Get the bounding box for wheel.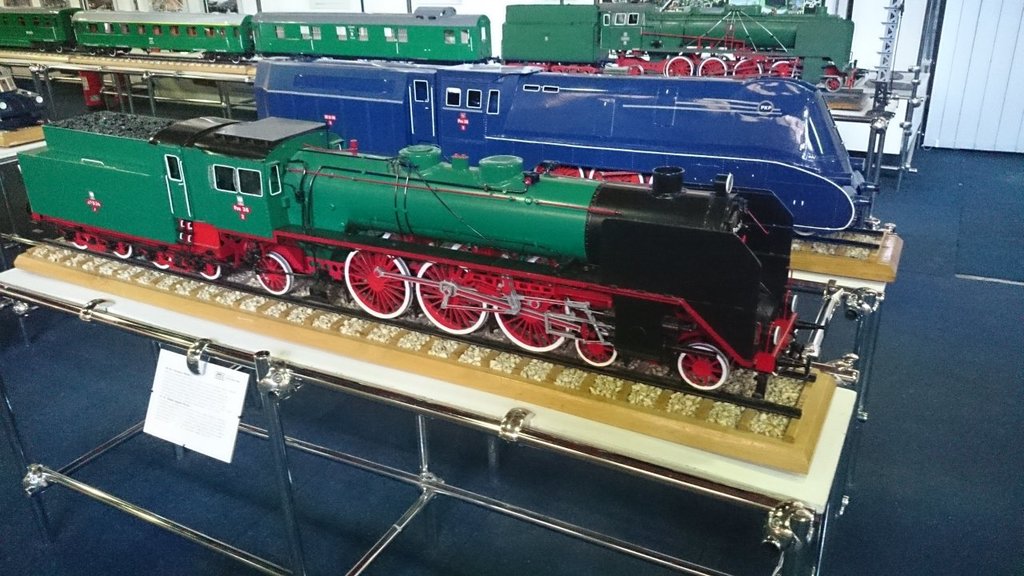
[110,246,132,258].
